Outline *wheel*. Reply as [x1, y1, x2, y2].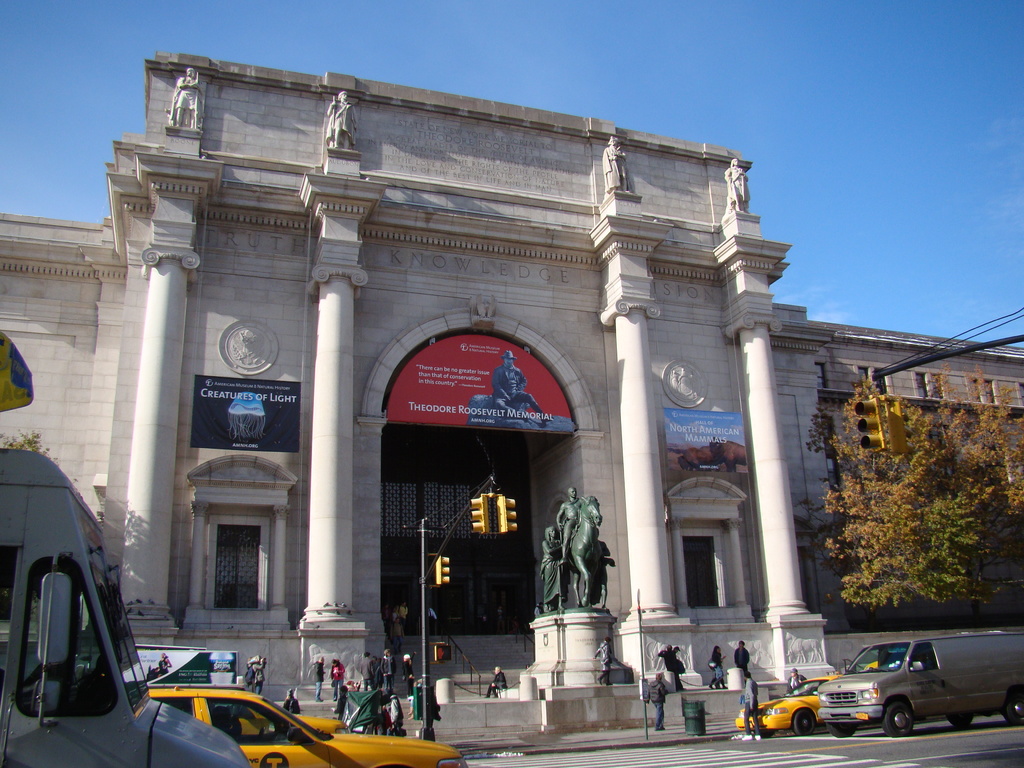
[942, 712, 980, 726].
